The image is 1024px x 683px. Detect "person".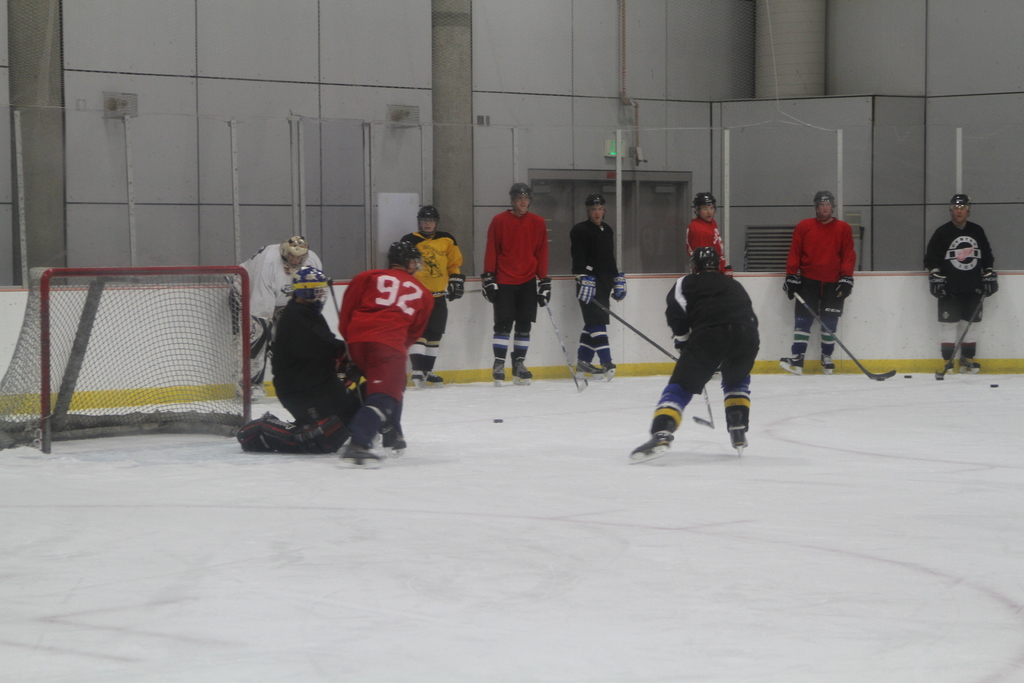
Detection: (778, 188, 856, 375).
